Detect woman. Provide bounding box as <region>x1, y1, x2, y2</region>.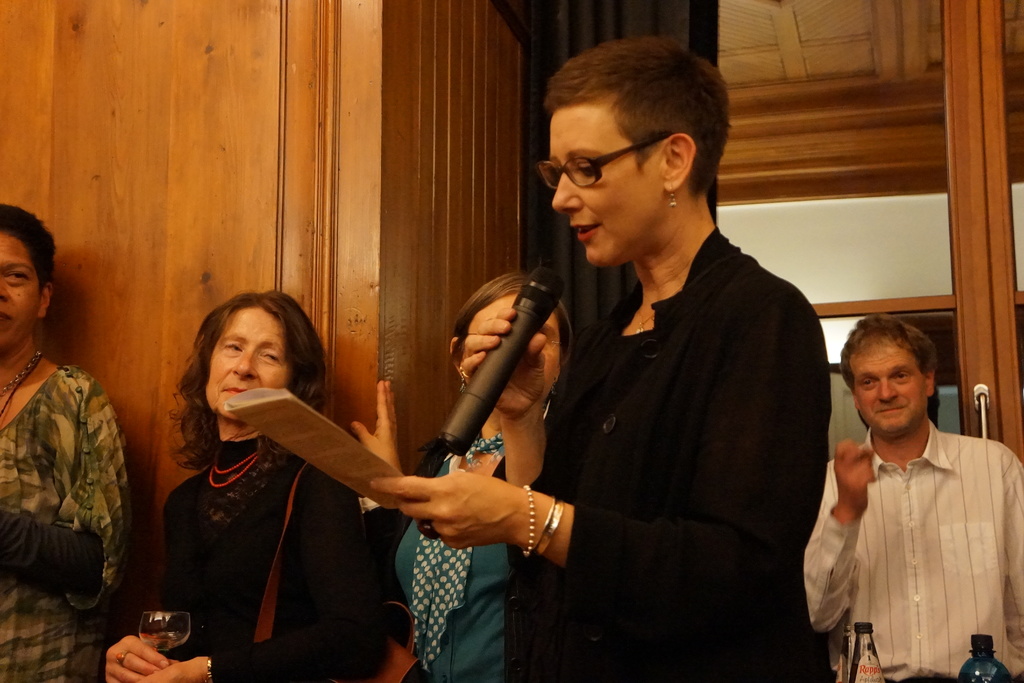
<region>372, 37, 831, 682</region>.
